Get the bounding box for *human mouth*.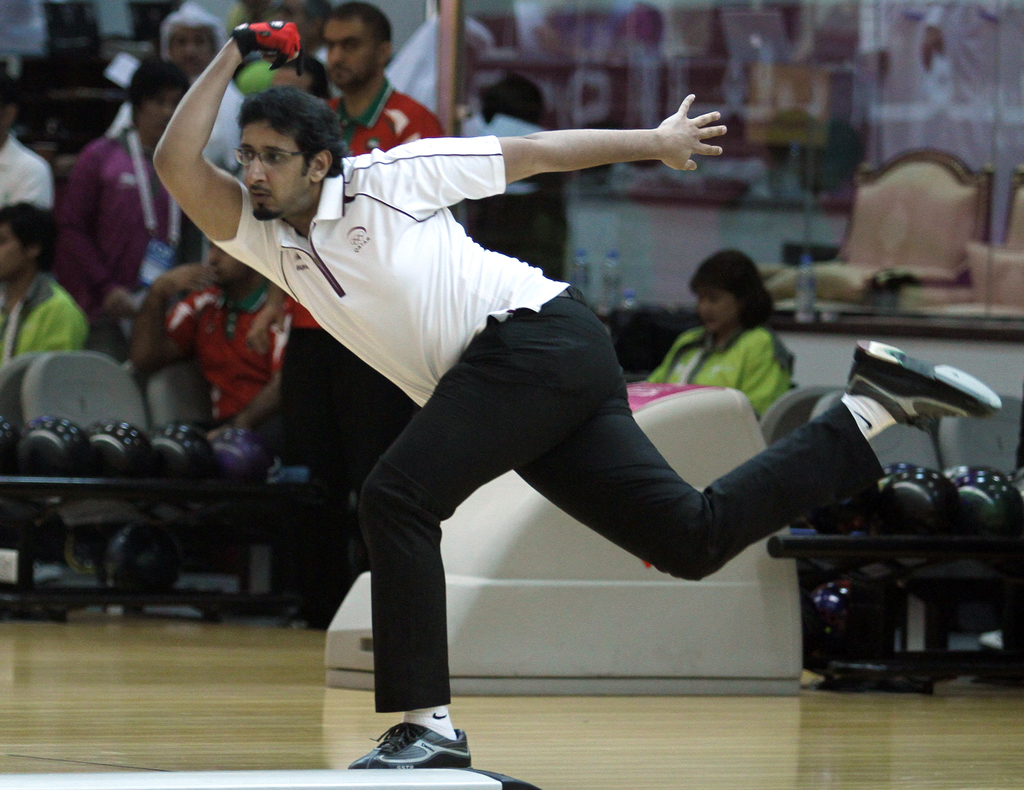
l=246, t=186, r=282, b=211.
